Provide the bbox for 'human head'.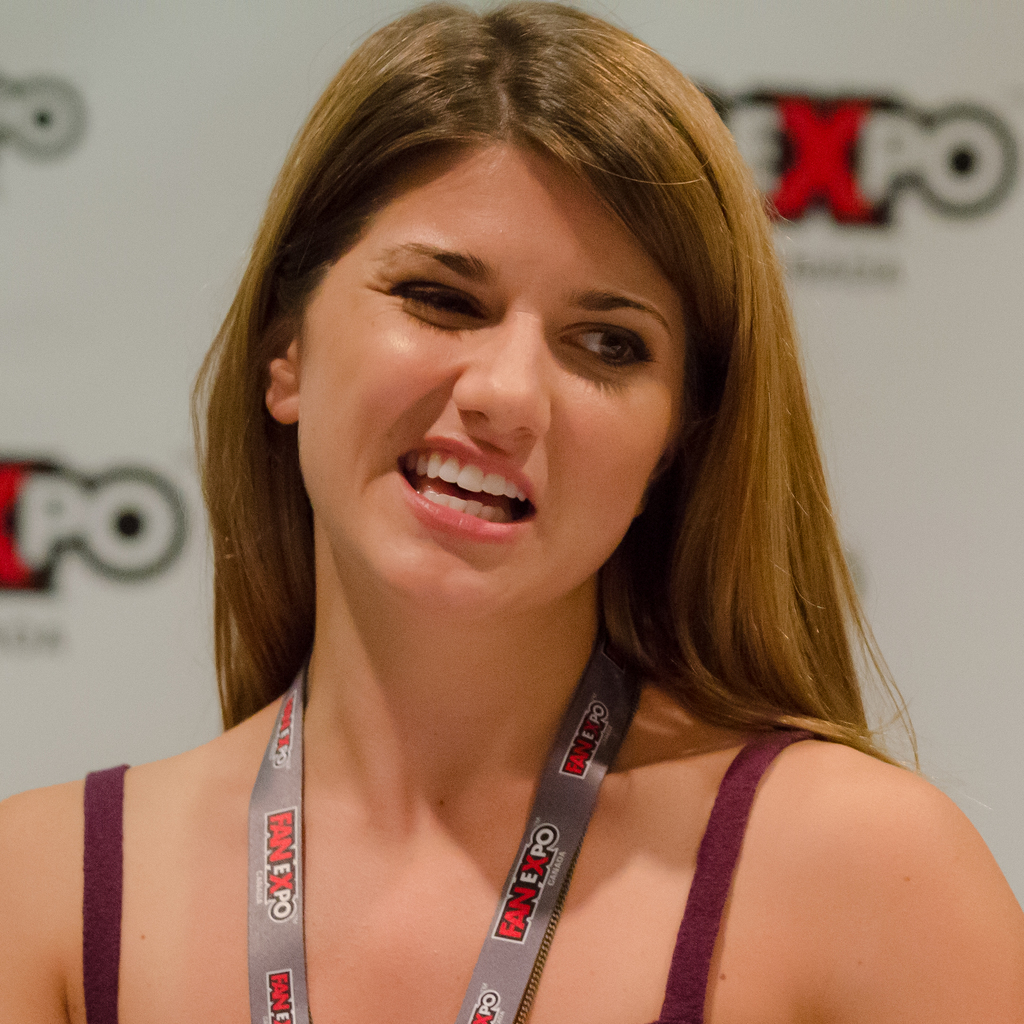
l=266, t=12, r=785, b=646.
